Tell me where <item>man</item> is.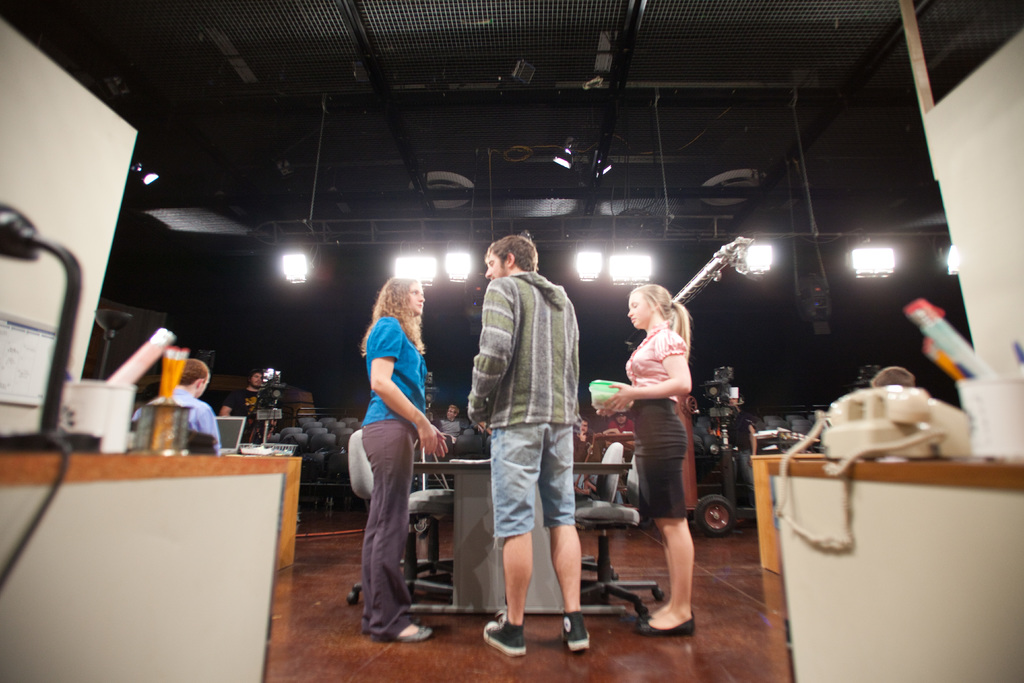
<item>man</item> is at 227 373 279 441.
